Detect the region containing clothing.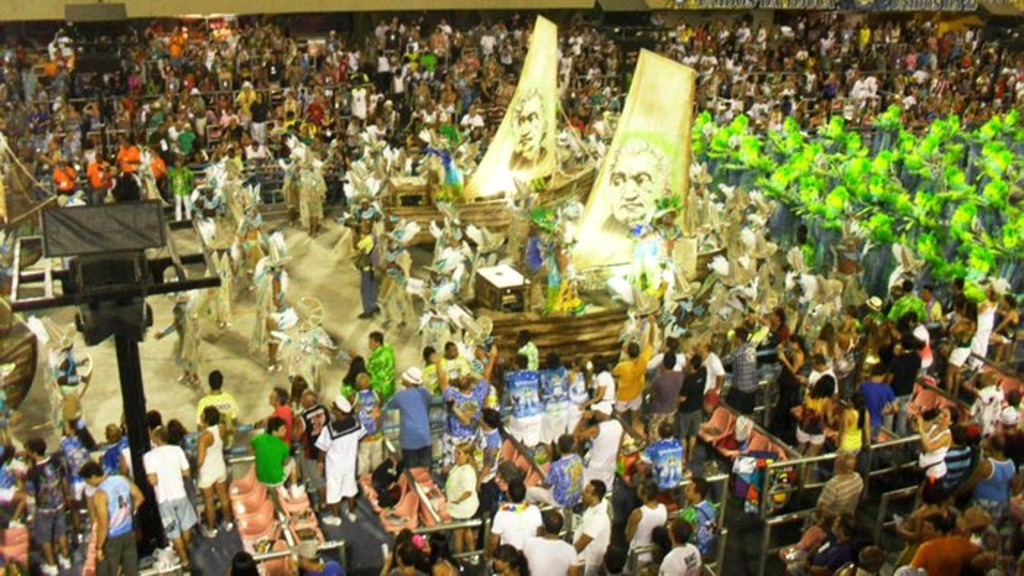
crop(572, 500, 611, 573).
